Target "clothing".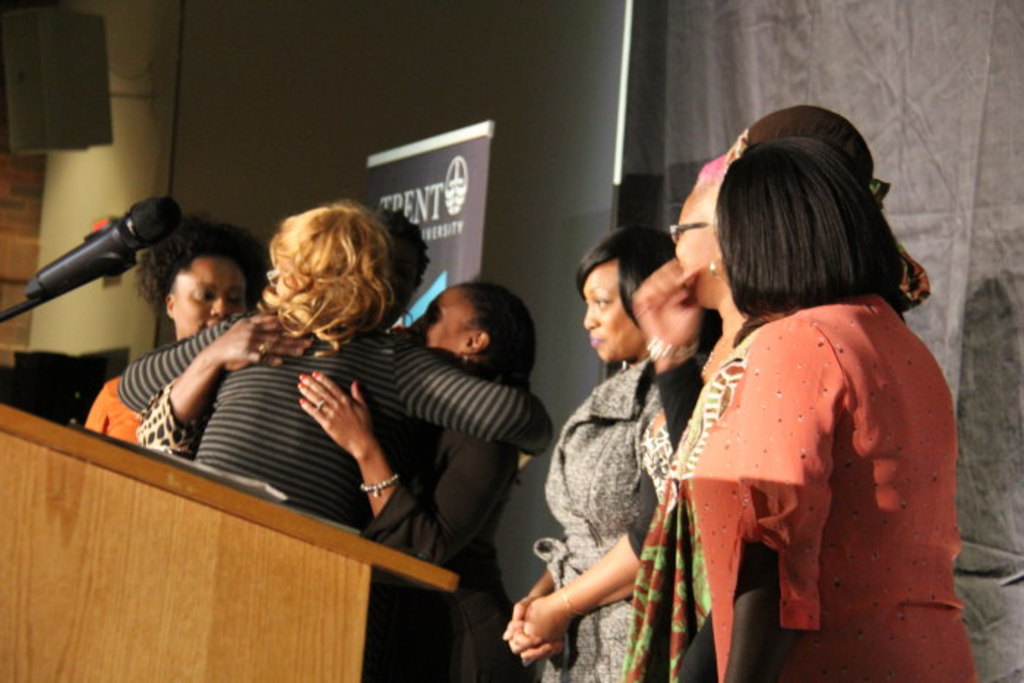
Target region: 114,301,554,527.
